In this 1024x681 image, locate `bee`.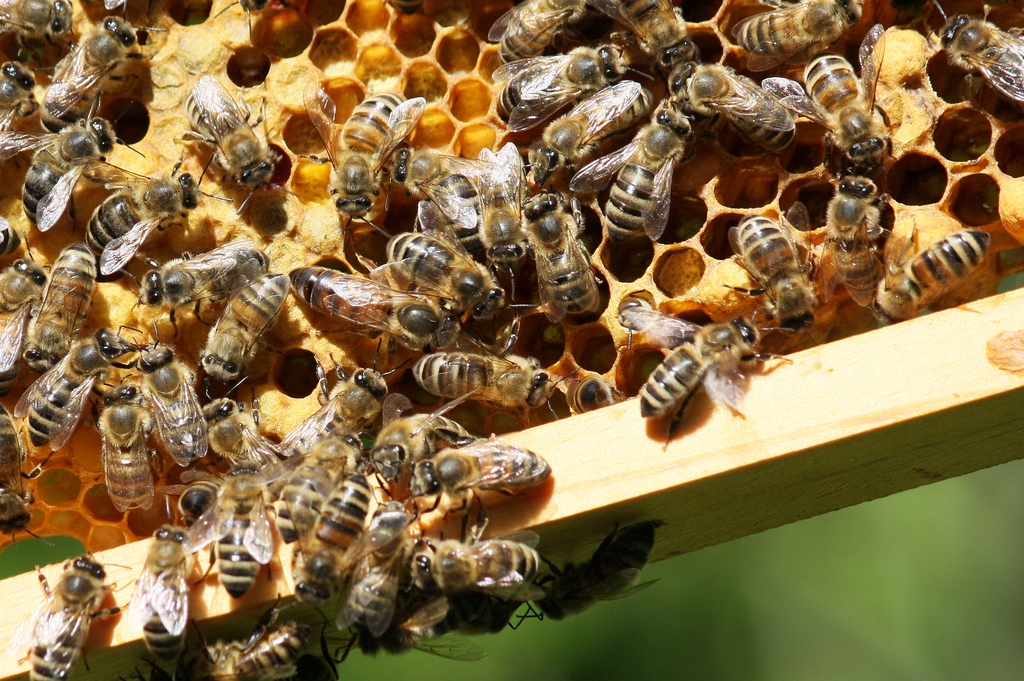
Bounding box: bbox=[84, 157, 203, 274].
